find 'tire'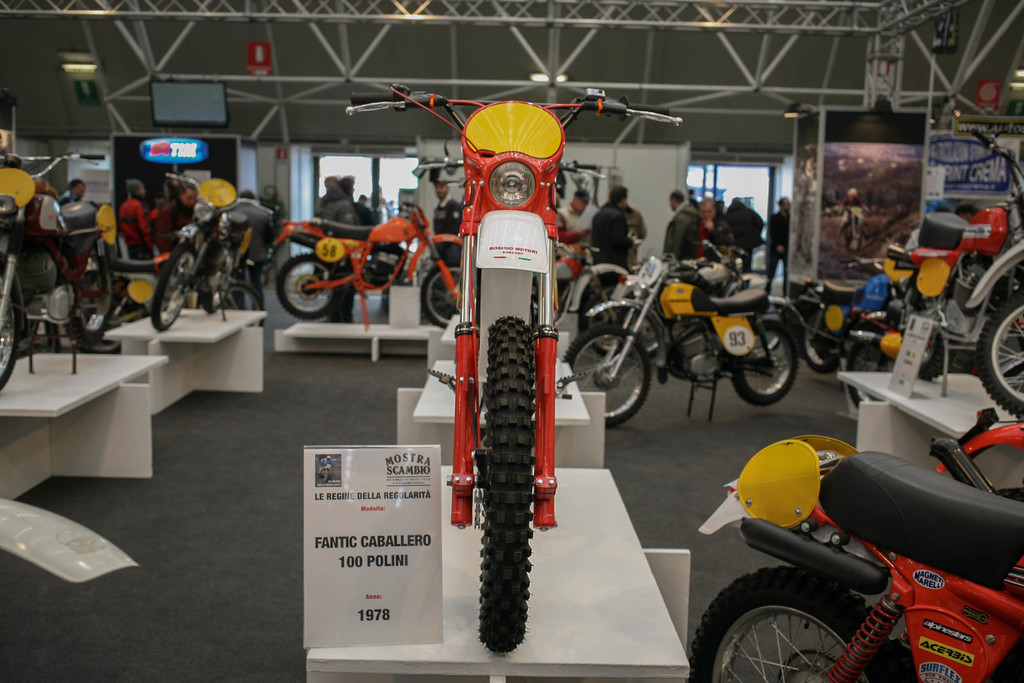
detection(149, 241, 200, 332)
